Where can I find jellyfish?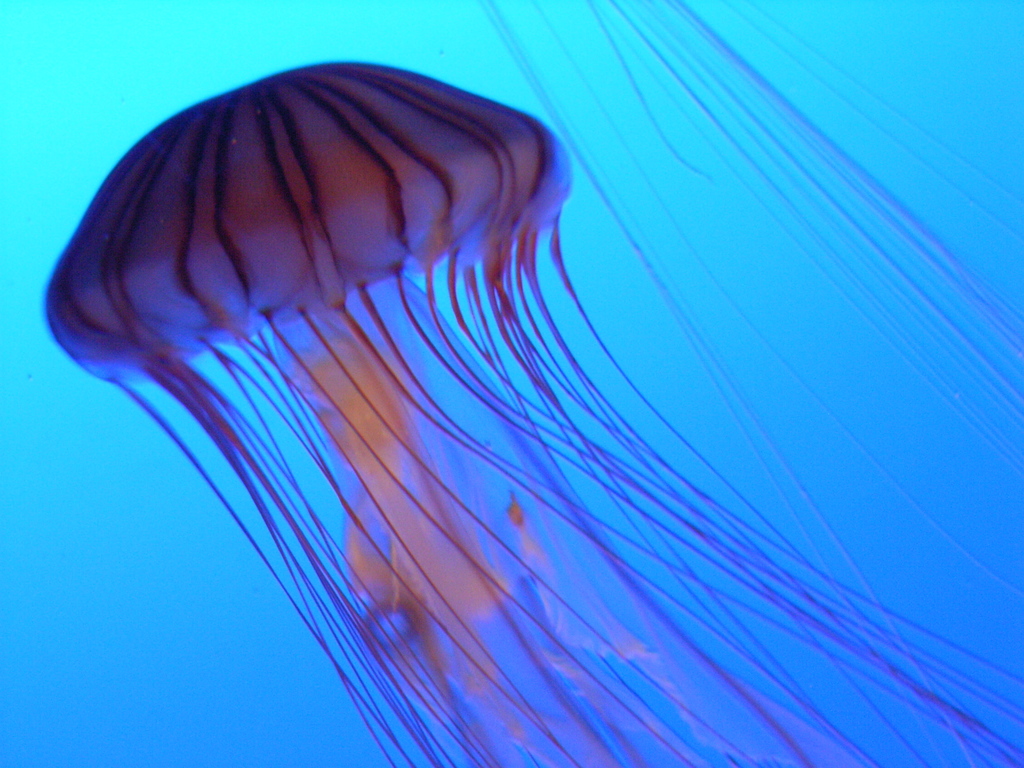
You can find it at 44/58/1023/767.
